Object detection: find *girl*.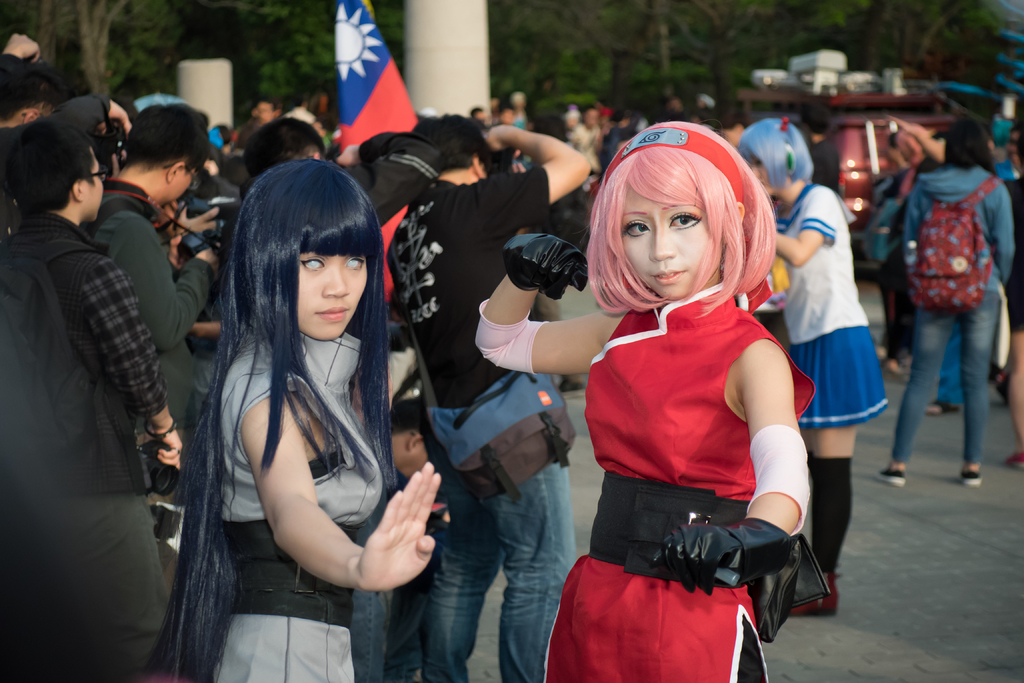
732/120/887/617.
